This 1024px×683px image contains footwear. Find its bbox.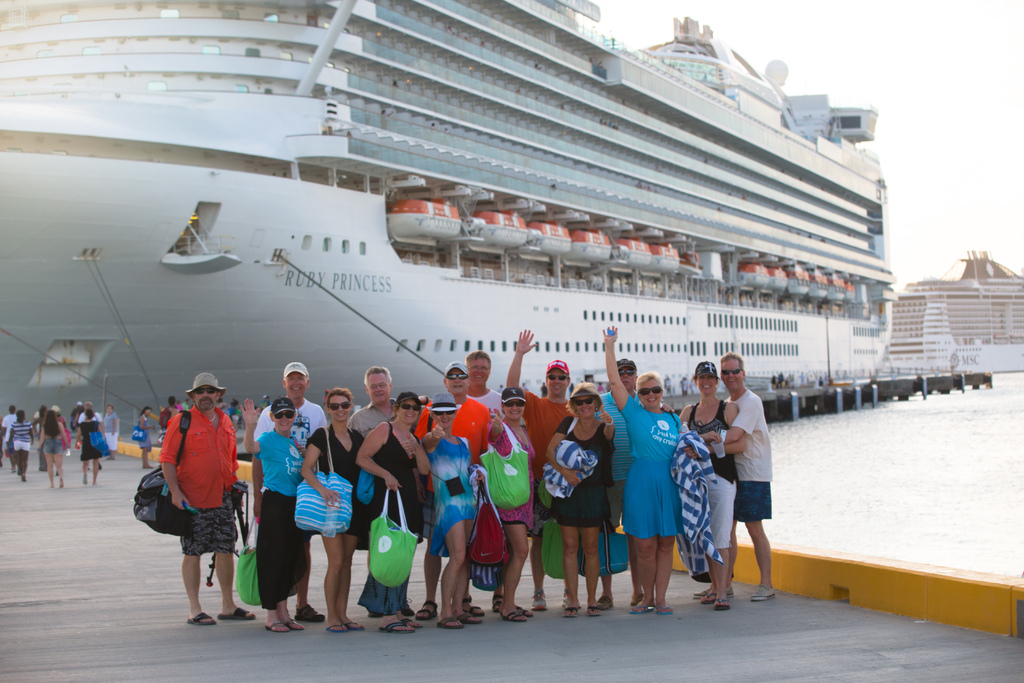
<bbox>463, 604, 486, 618</bbox>.
